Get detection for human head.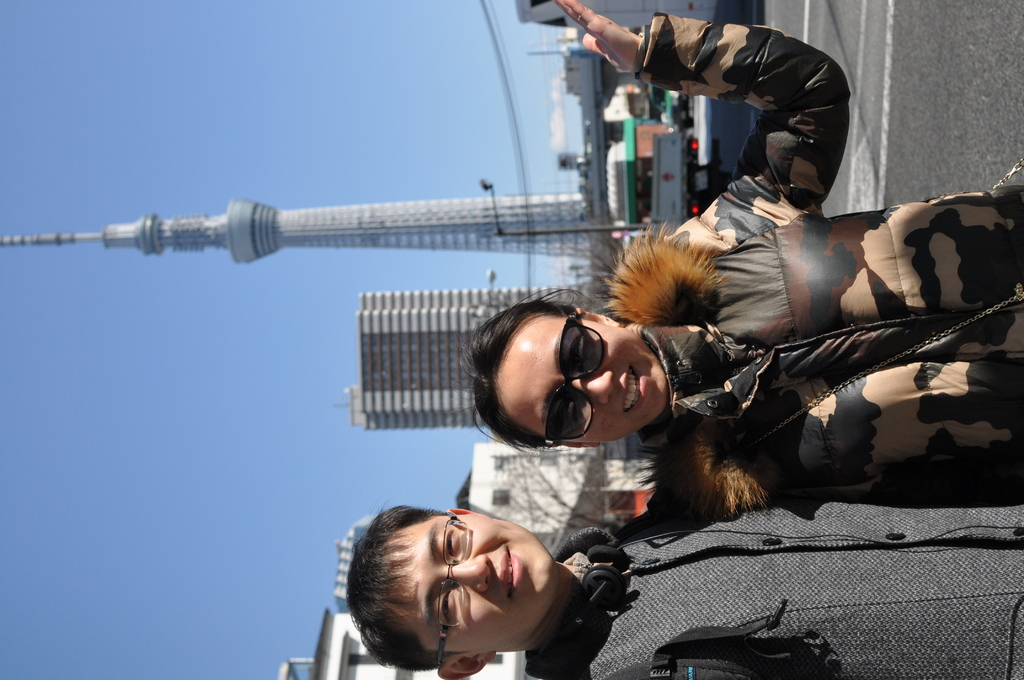
Detection: 470, 289, 672, 448.
